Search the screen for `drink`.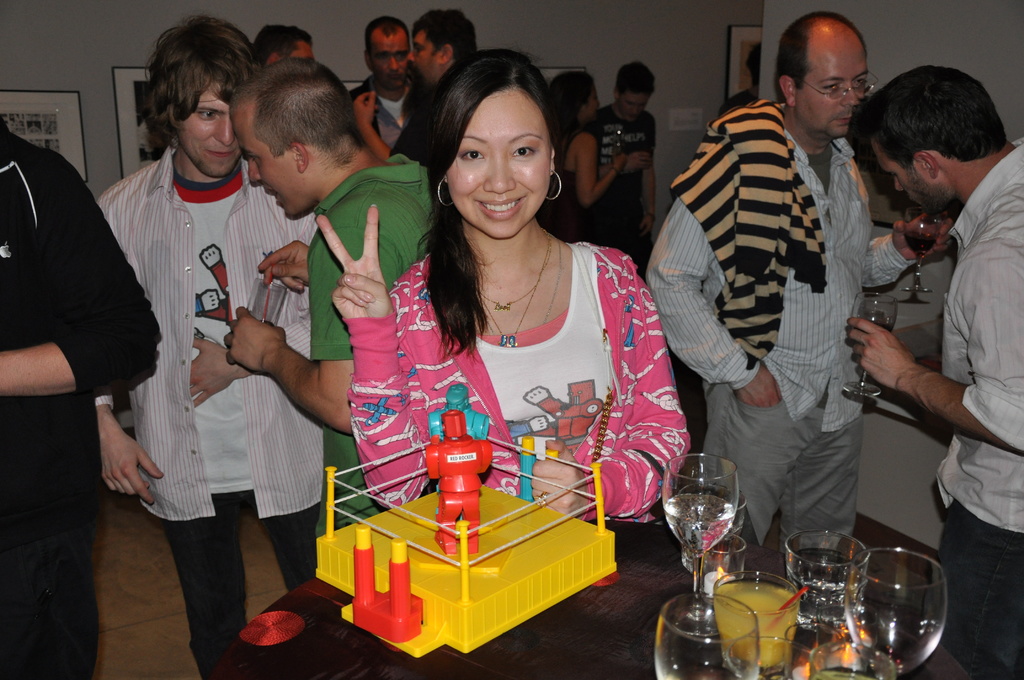
Found at 712/580/806/667.
